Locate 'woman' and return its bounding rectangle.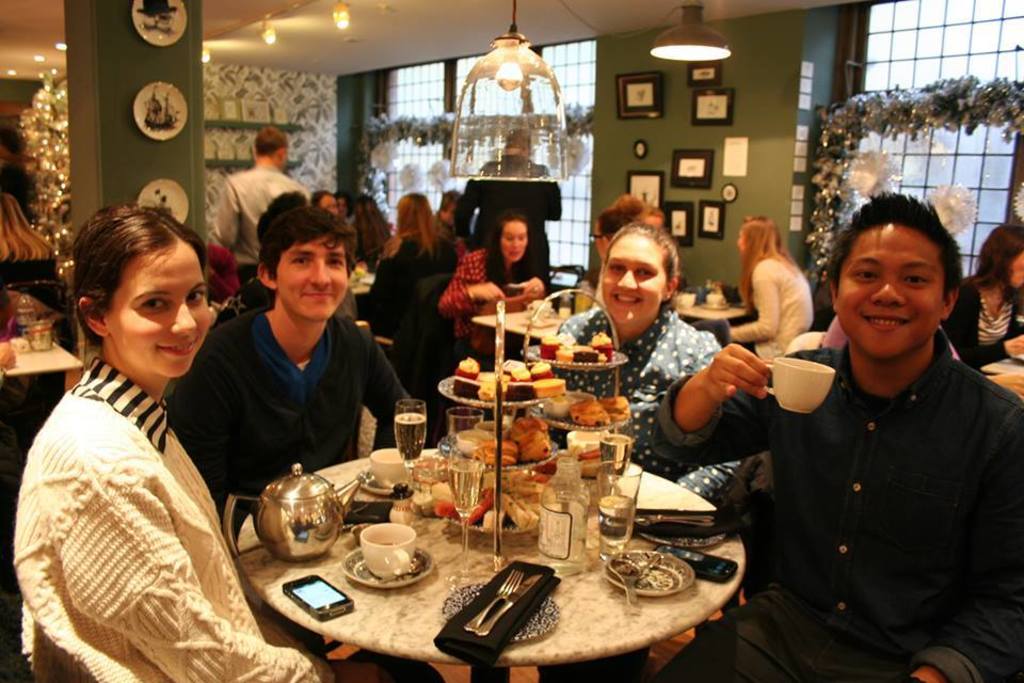
box=[0, 188, 55, 318].
